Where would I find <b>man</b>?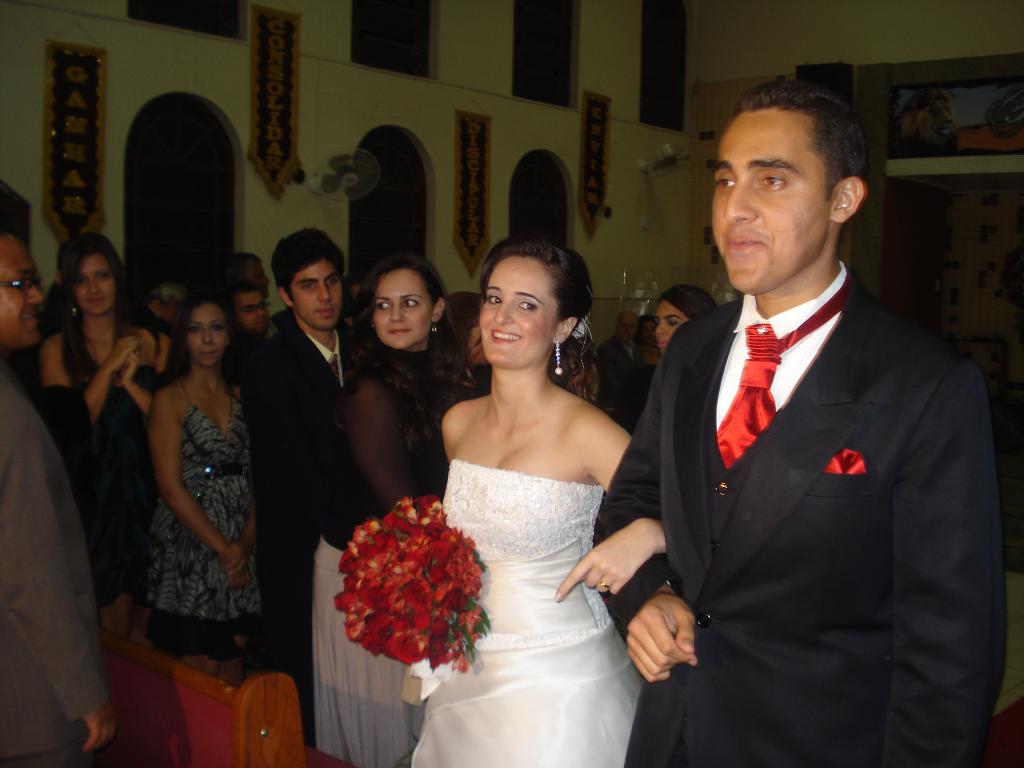
At <bbox>233, 244, 271, 297</bbox>.
